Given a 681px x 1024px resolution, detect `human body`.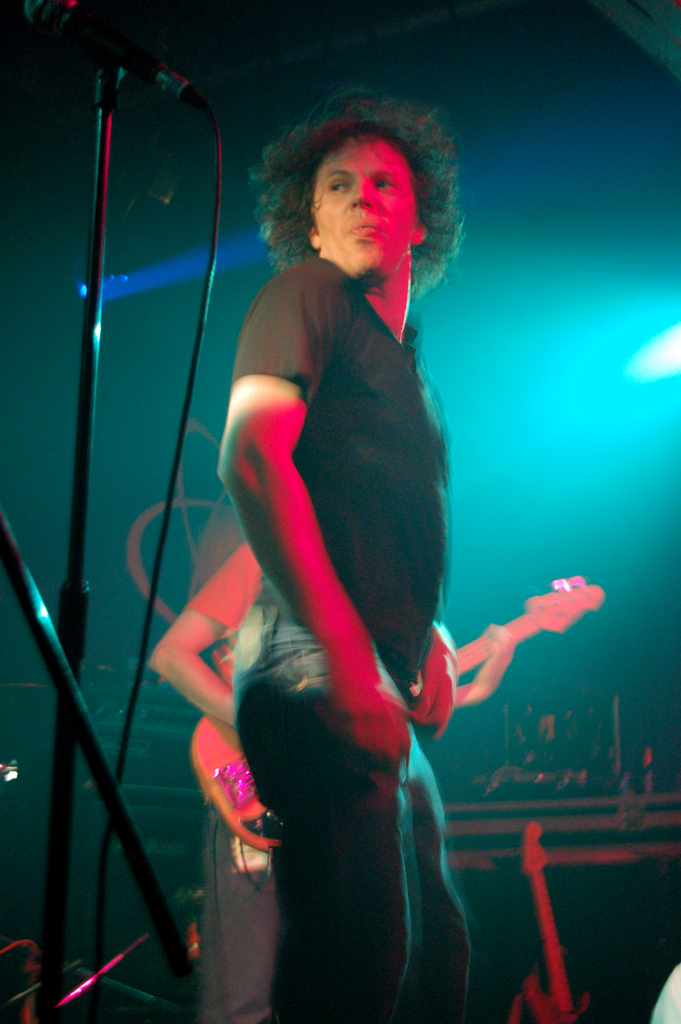
139:549:509:744.
